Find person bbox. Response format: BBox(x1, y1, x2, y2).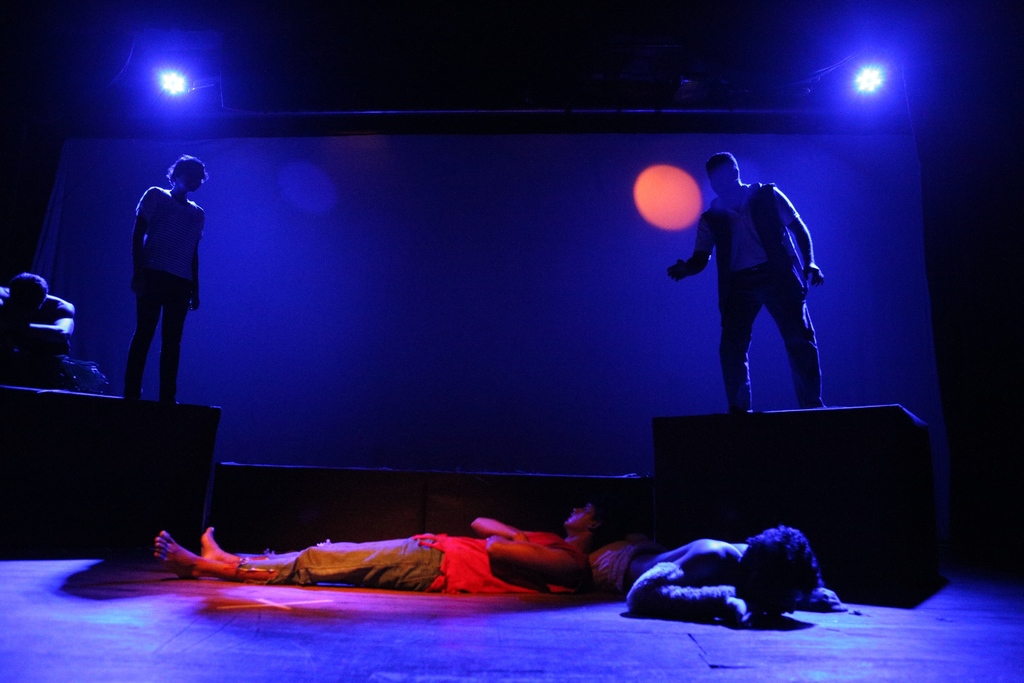
BBox(0, 272, 79, 359).
